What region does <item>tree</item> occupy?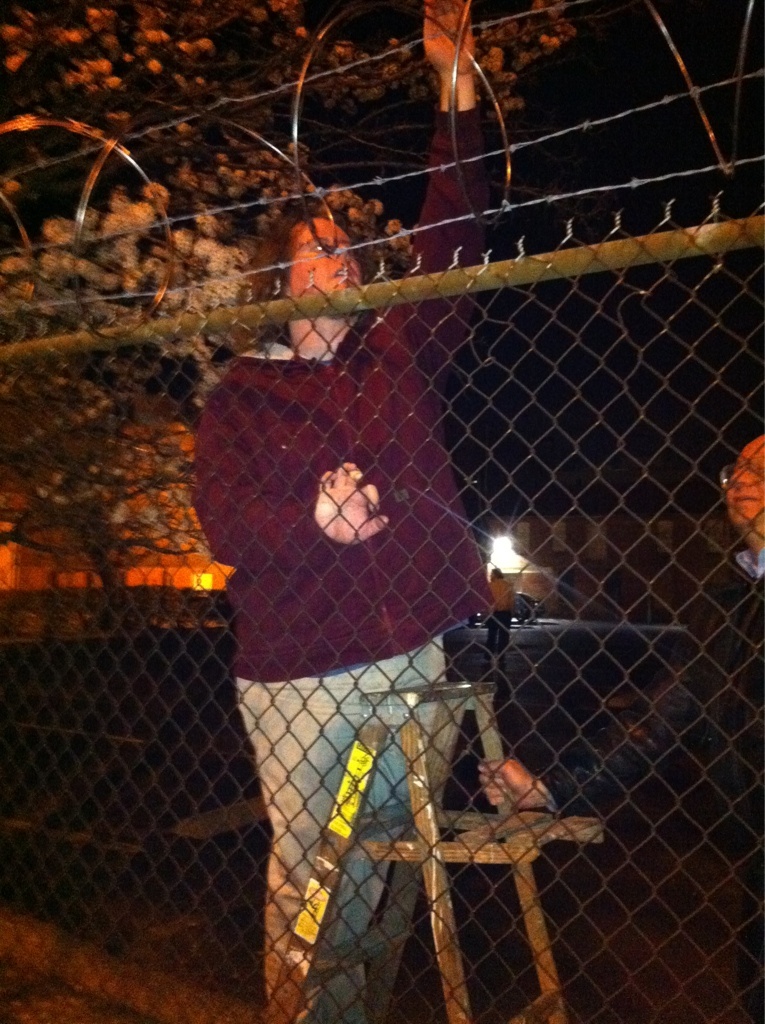
left=0, top=165, right=415, bottom=639.
